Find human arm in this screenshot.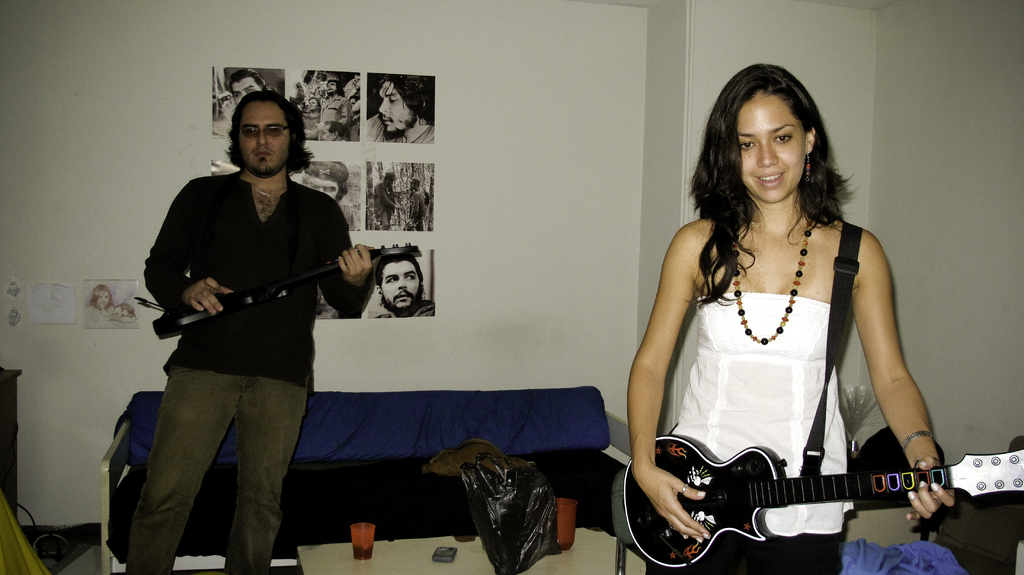
The bounding box for human arm is (145, 182, 227, 316).
